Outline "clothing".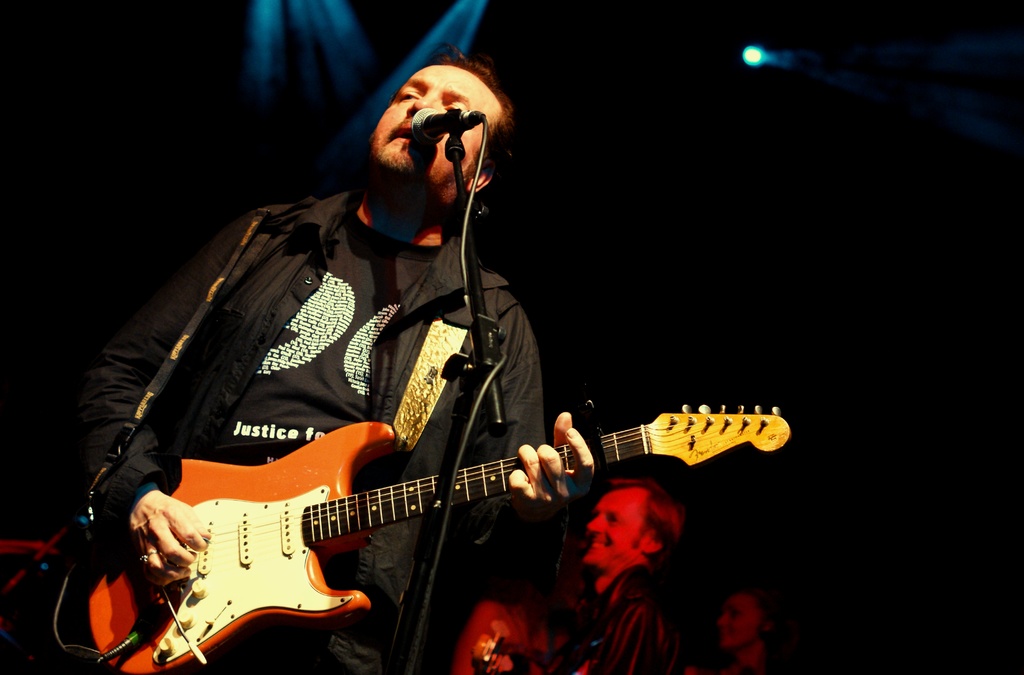
Outline: l=48, t=163, r=615, b=674.
